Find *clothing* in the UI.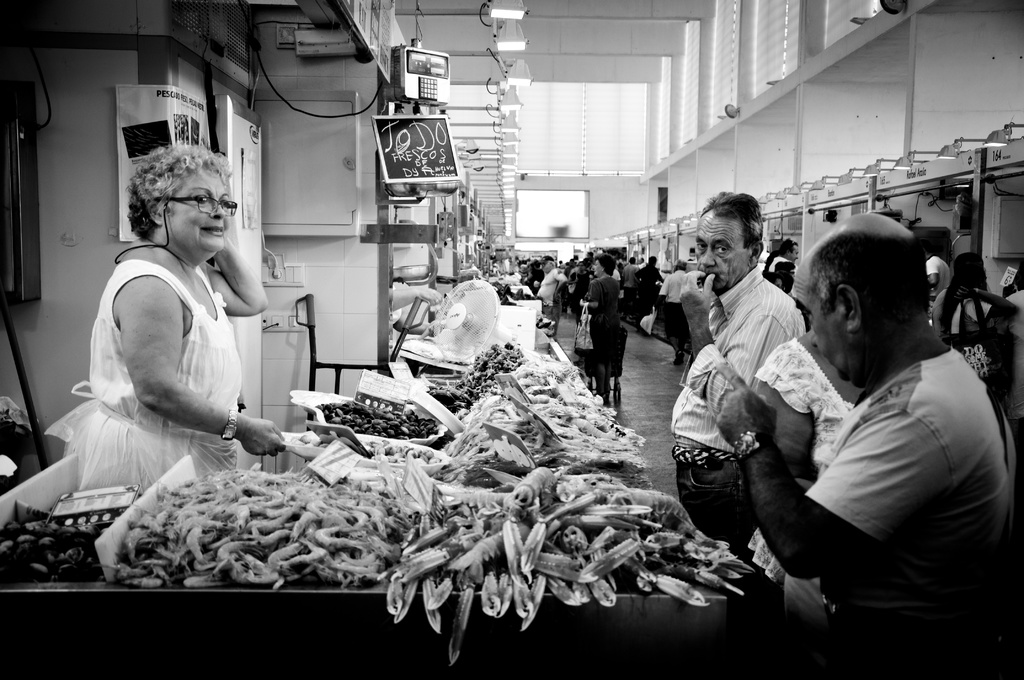
UI element at [x1=537, y1=270, x2=558, y2=307].
